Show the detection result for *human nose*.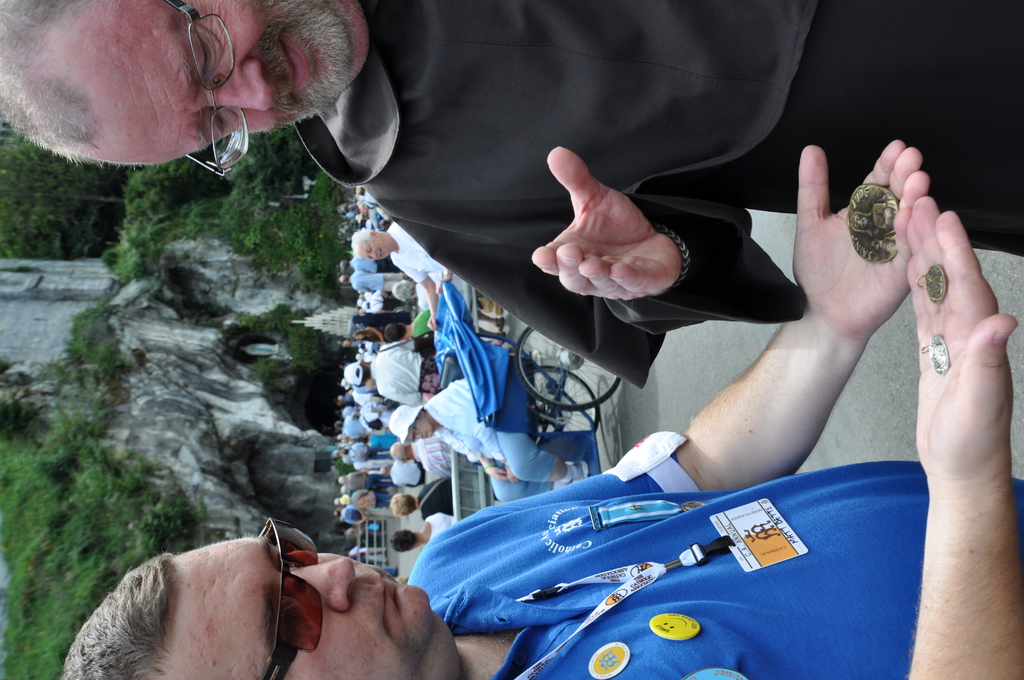
l=289, t=555, r=356, b=611.
